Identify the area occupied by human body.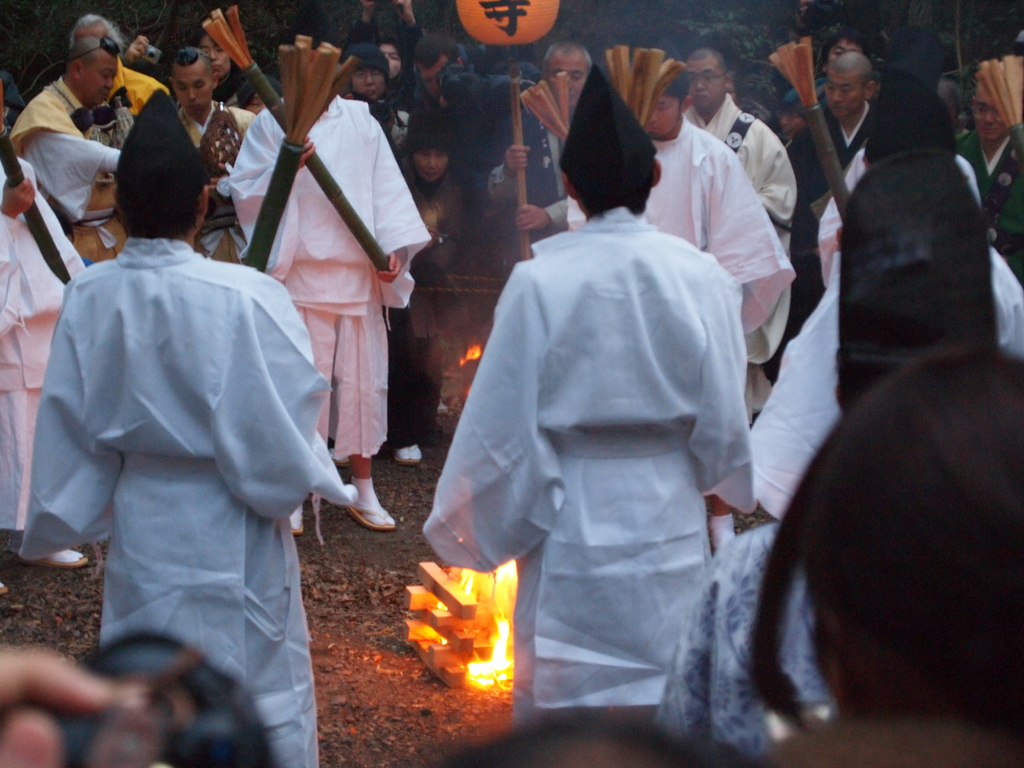
Area: Rect(225, 83, 431, 537).
